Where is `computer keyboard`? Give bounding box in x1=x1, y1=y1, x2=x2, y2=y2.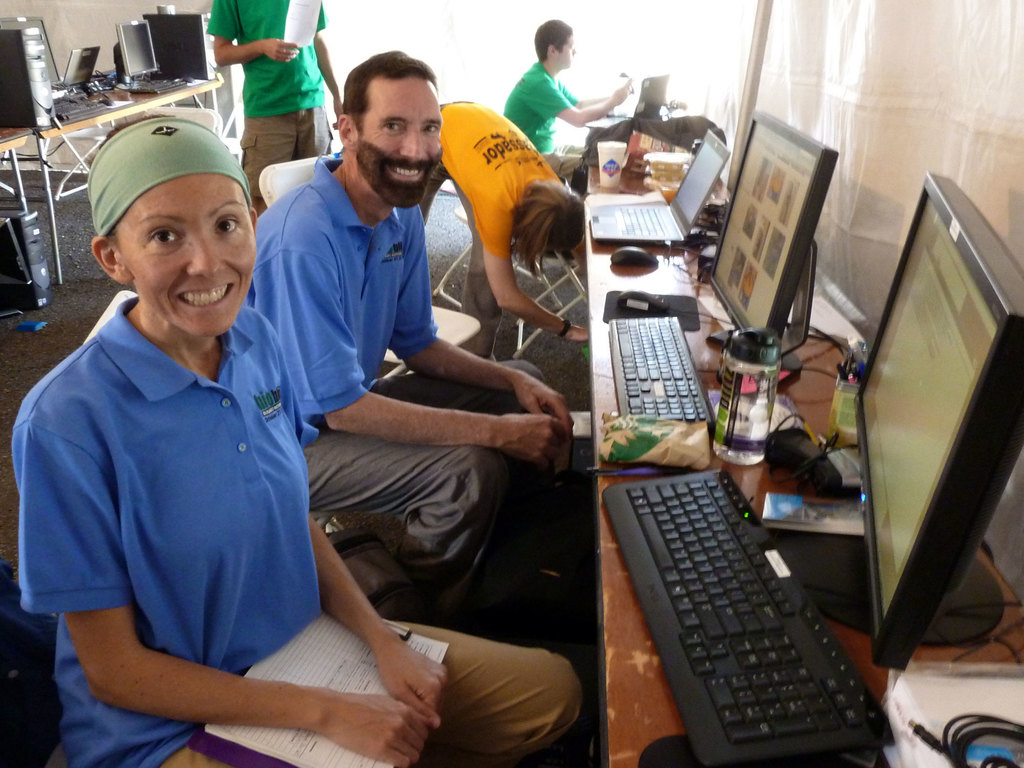
x1=605, y1=316, x2=712, y2=427.
